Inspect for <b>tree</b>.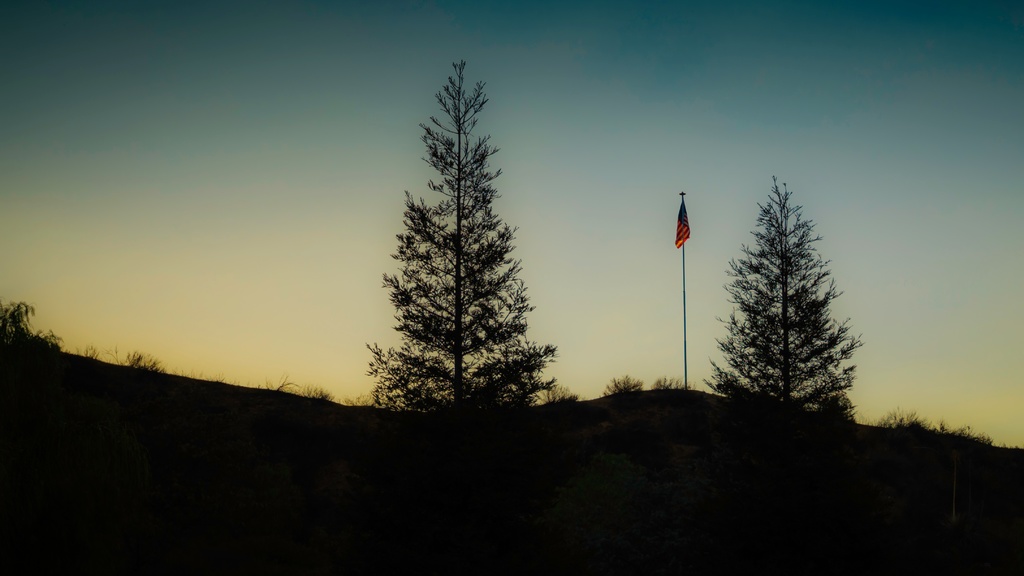
Inspection: {"left": 705, "top": 171, "right": 861, "bottom": 427}.
